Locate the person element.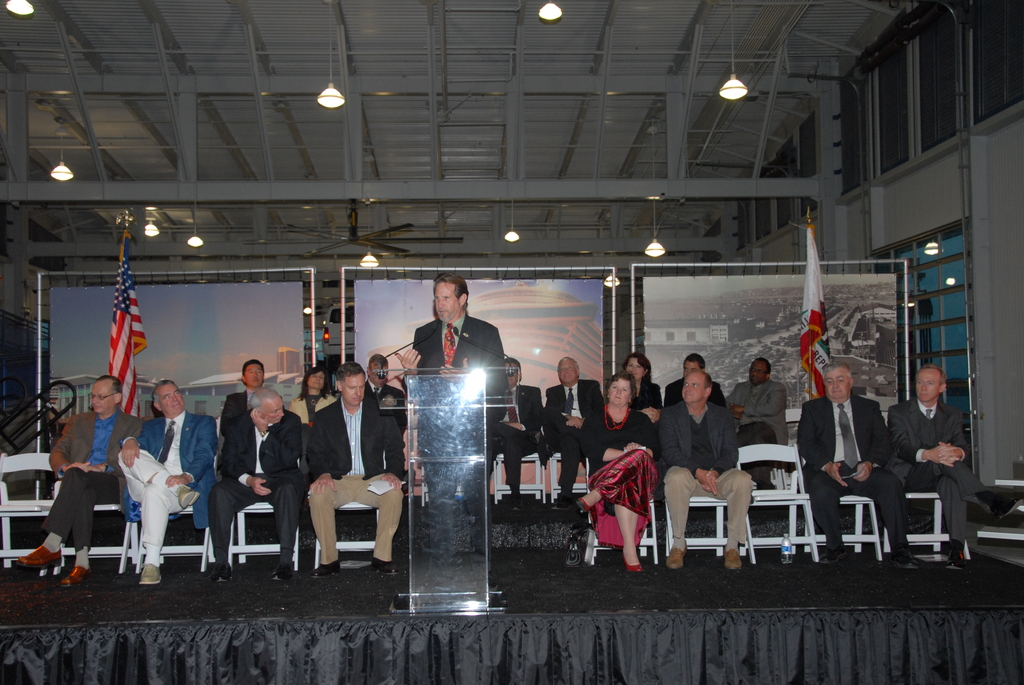
Element bbox: [725, 353, 790, 487].
